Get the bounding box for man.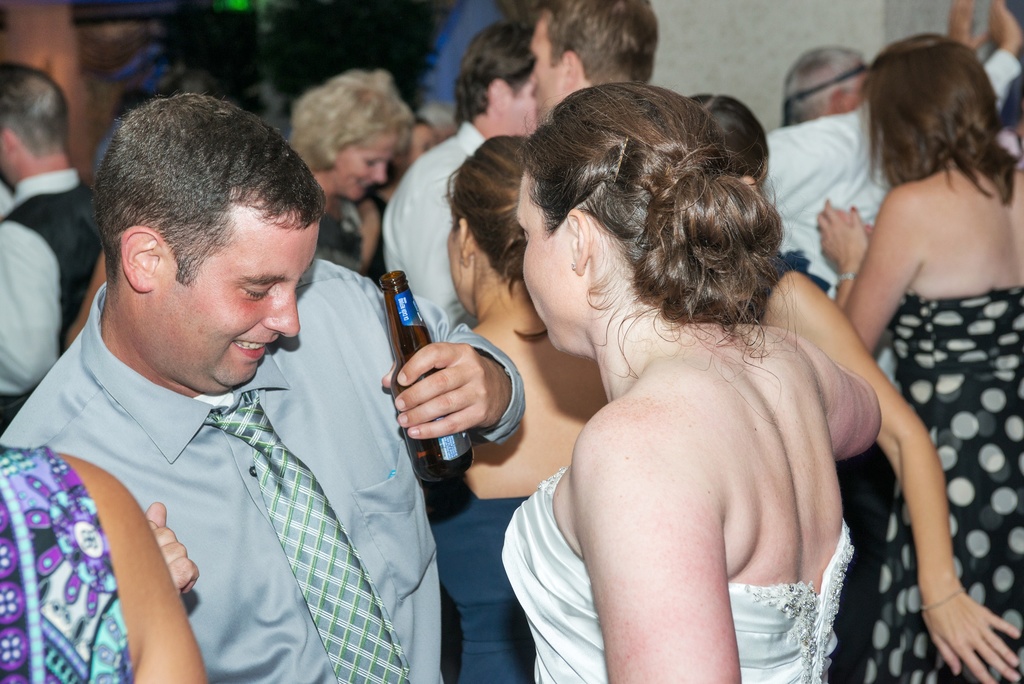
<region>365, 10, 529, 368</region>.
